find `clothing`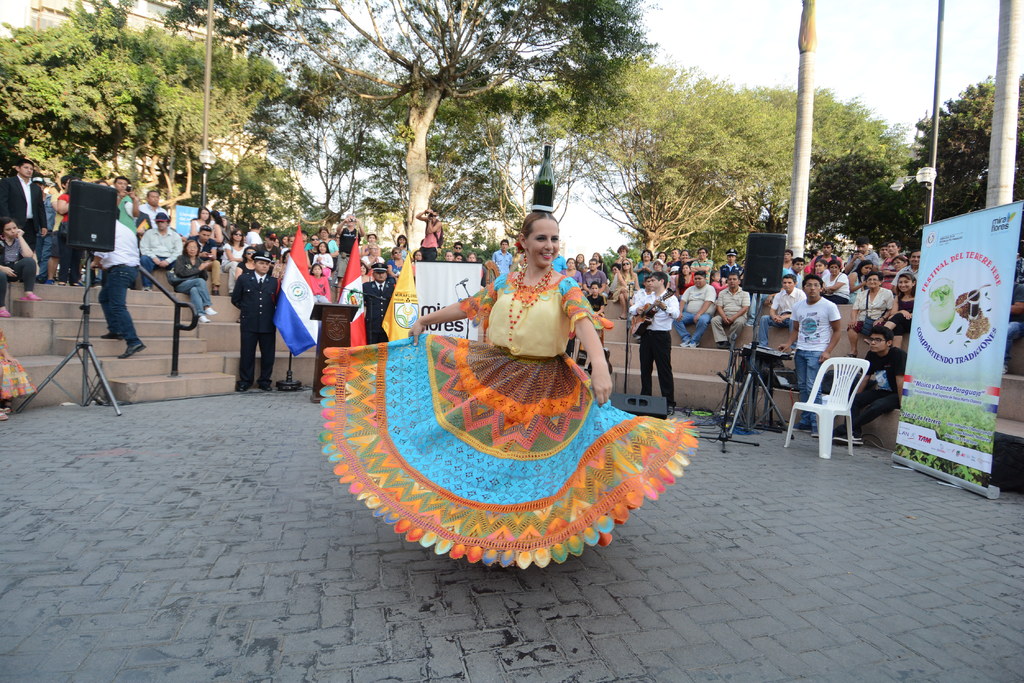
{"left": 219, "top": 237, "right": 249, "bottom": 271}
